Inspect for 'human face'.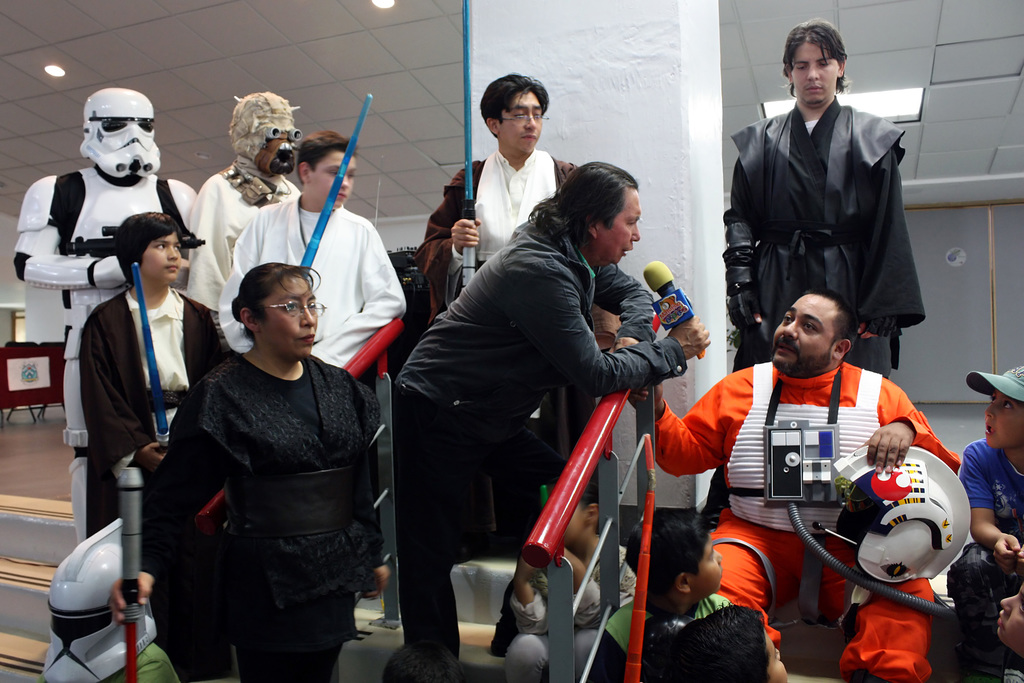
Inspection: 138, 232, 184, 281.
